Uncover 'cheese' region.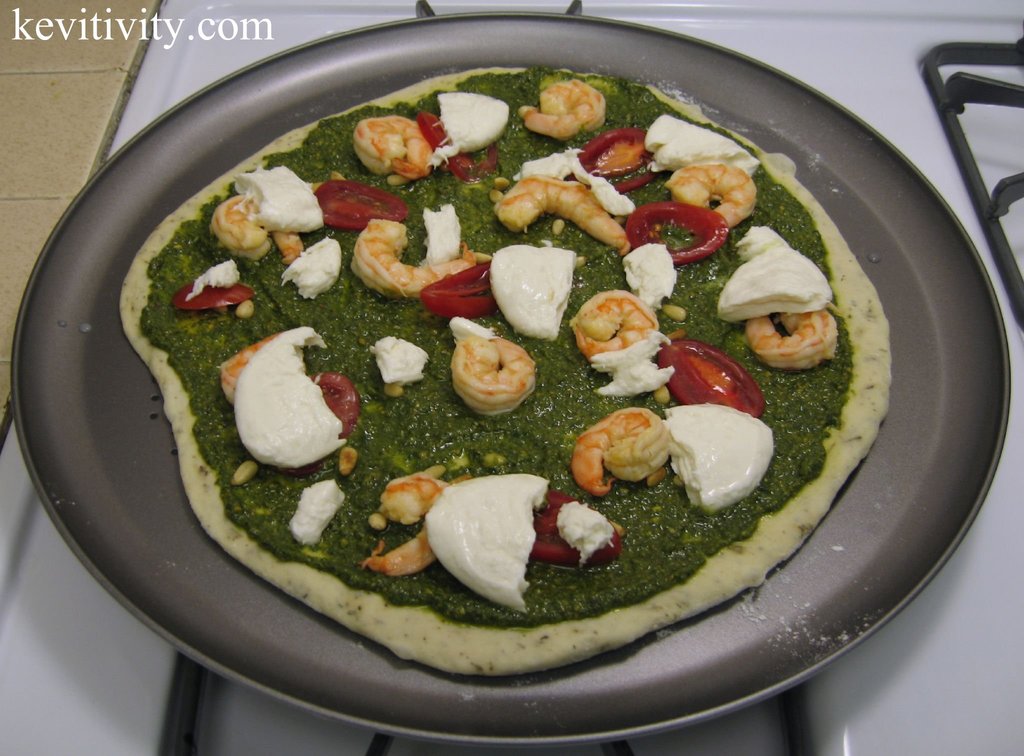
Uncovered: [left=455, top=313, right=497, bottom=343].
